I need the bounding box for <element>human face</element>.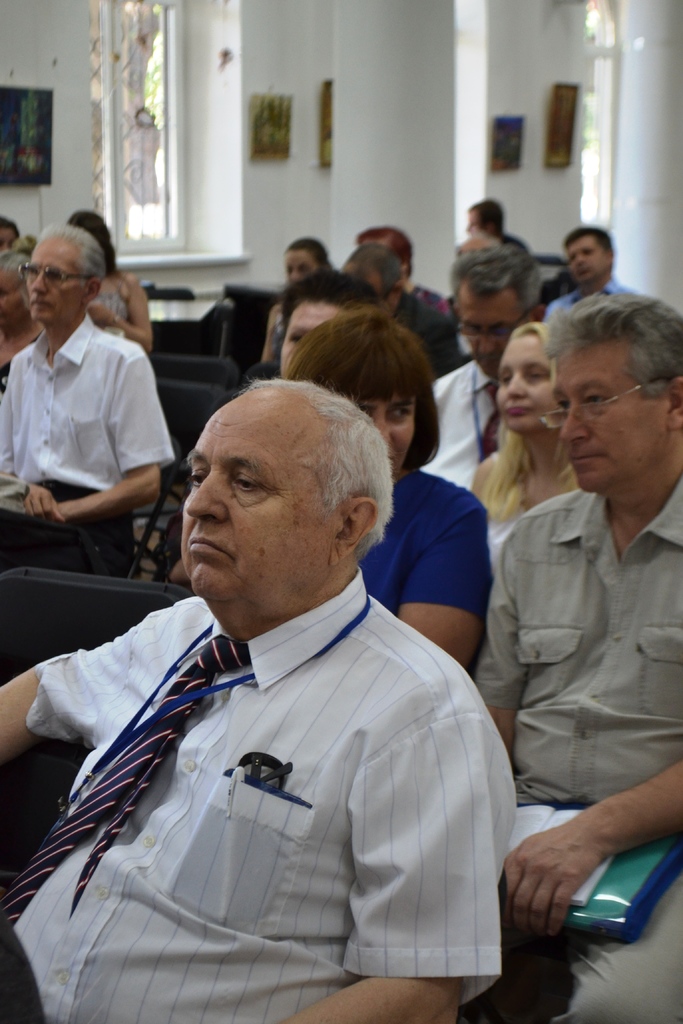
Here it is: {"left": 566, "top": 233, "right": 604, "bottom": 285}.
